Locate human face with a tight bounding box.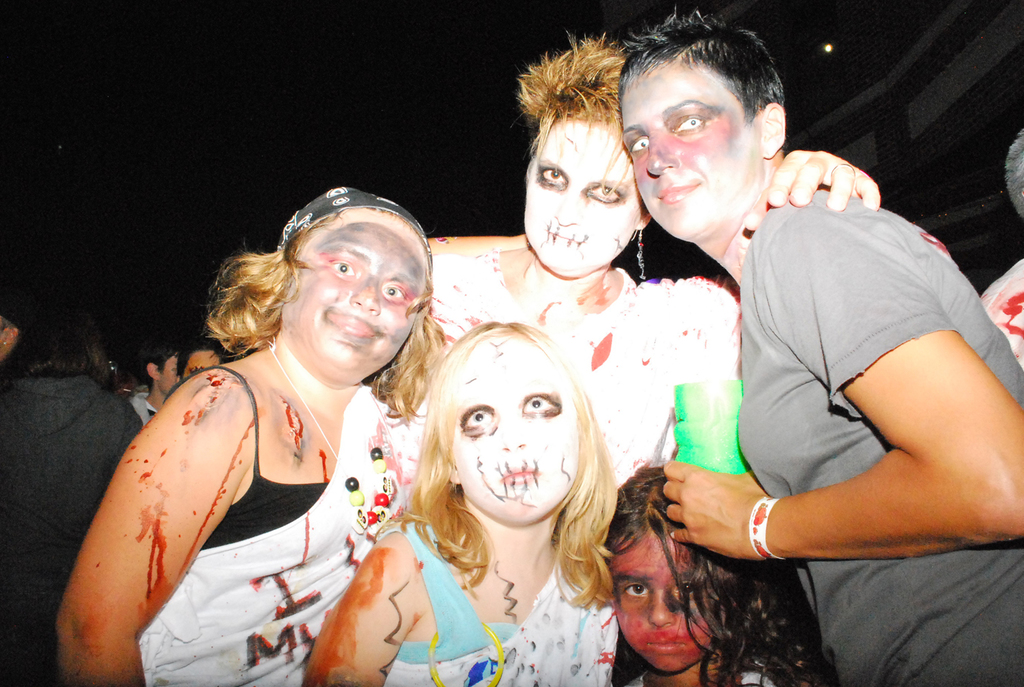
[left=621, top=65, right=762, bottom=241].
